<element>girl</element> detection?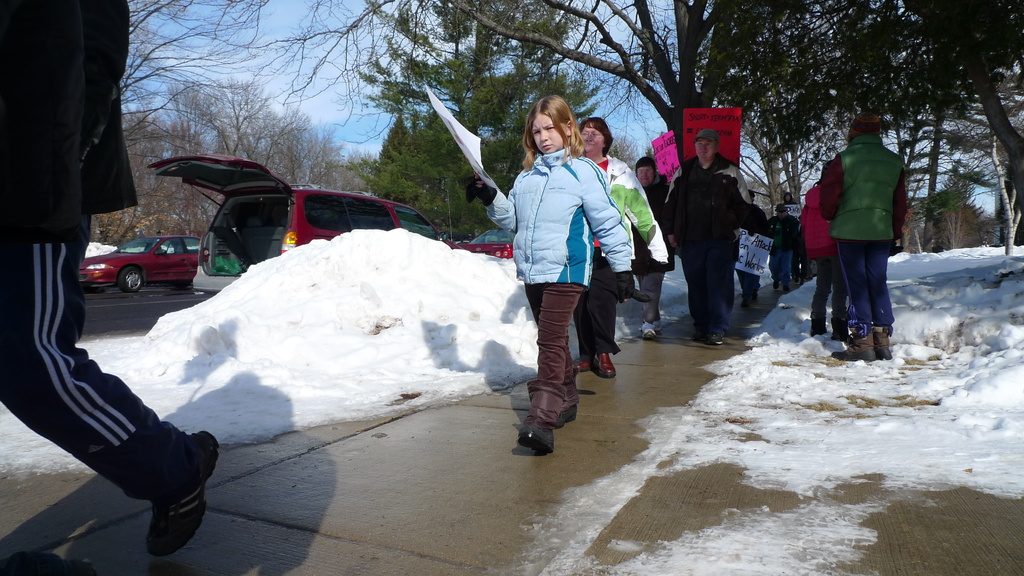
[left=473, top=97, right=632, bottom=448]
